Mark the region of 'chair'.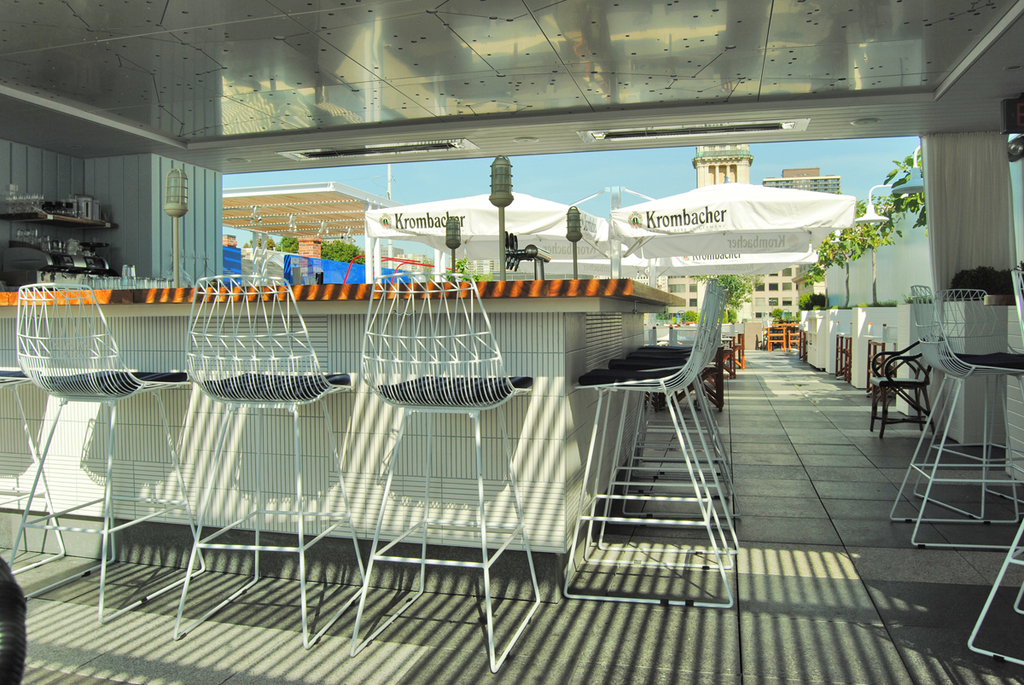
Region: region(347, 270, 541, 674).
